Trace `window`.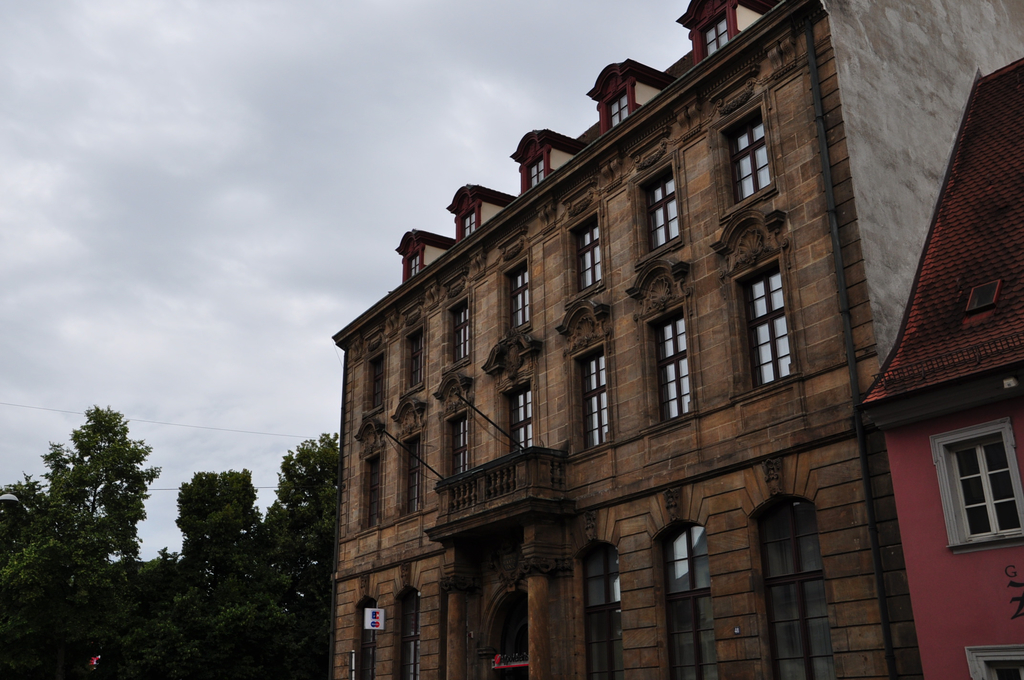
Traced to pyautogui.locateOnScreen(634, 155, 678, 268).
